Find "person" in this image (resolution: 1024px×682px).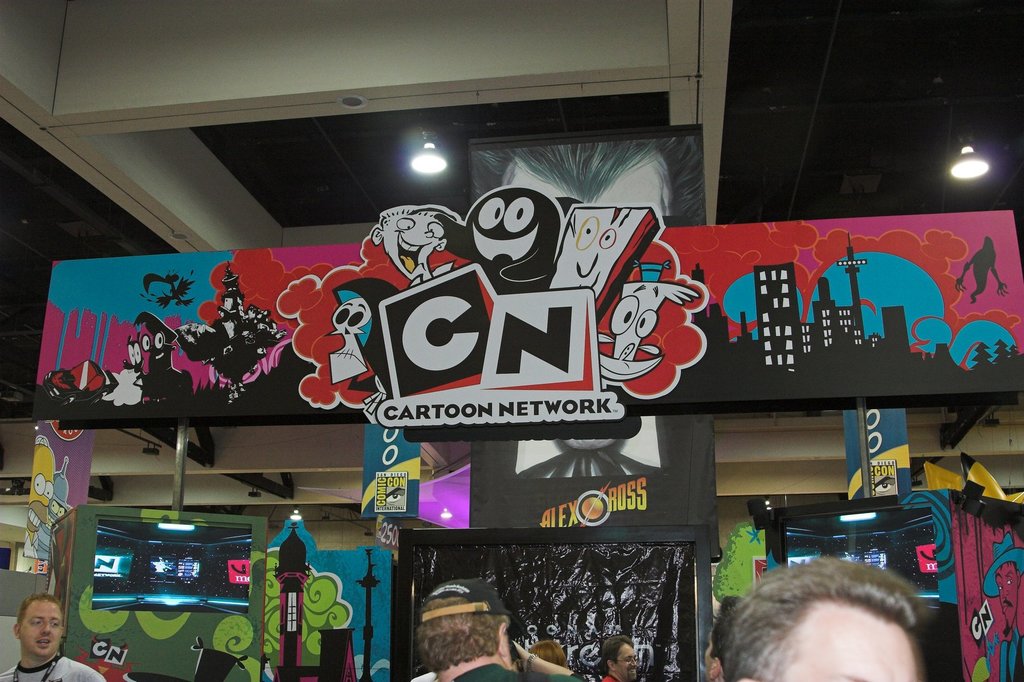
pyautogui.locateOnScreen(981, 529, 1023, 681).
